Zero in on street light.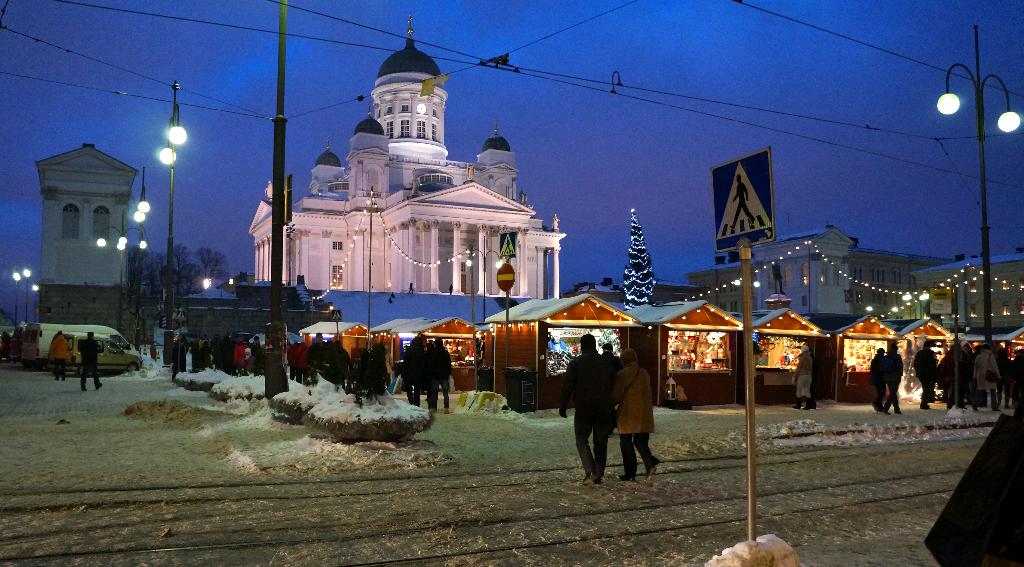
Zeroed in: [x1=920, y1=28, x2=1009, y2=312].
